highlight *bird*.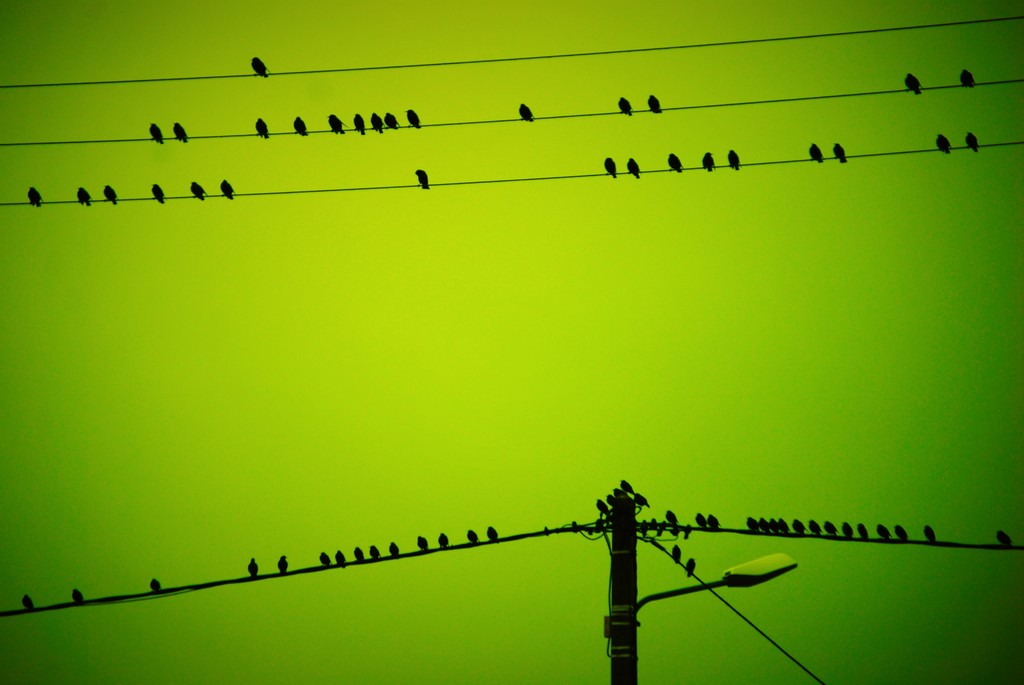
Highlighted region: select_region(937, 134, 953, 156).
